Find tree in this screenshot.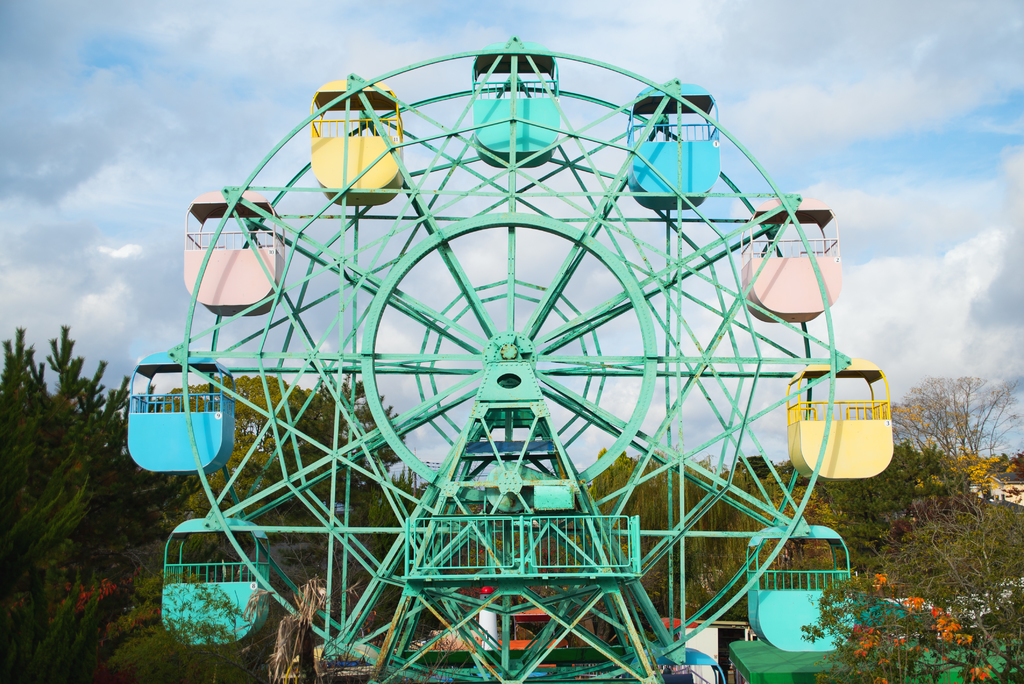
The bounding box for tree is l=877, t=373, r=1020, b=463.
